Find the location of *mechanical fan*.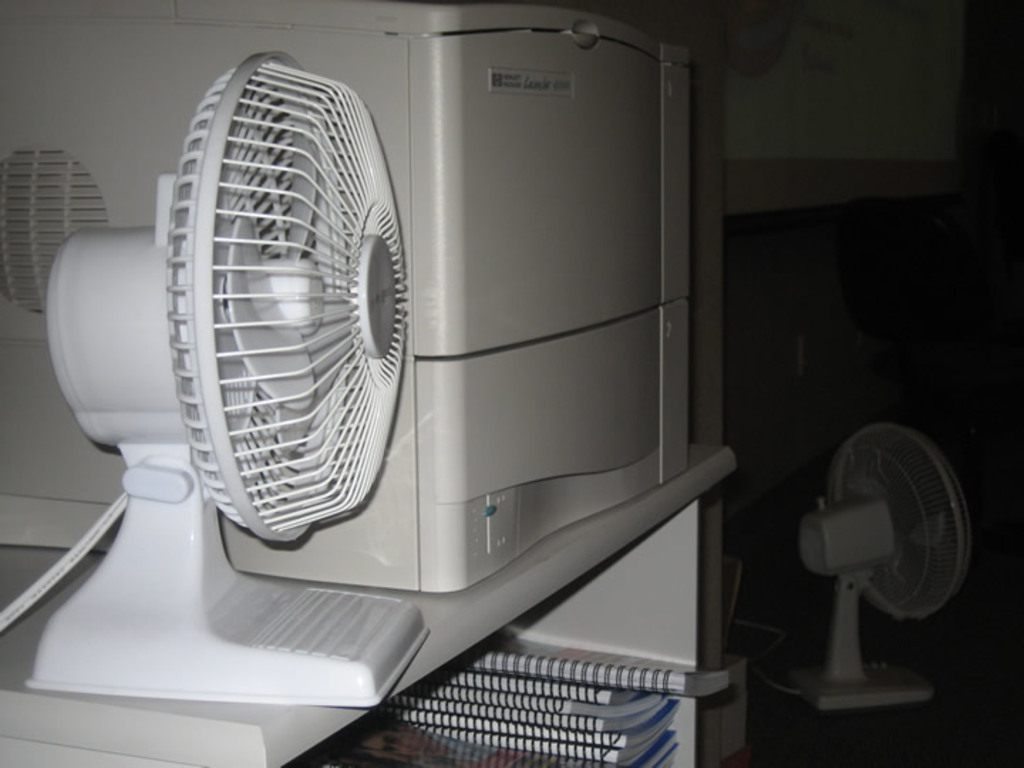
Location: crop(0, 47, 430, 707).
